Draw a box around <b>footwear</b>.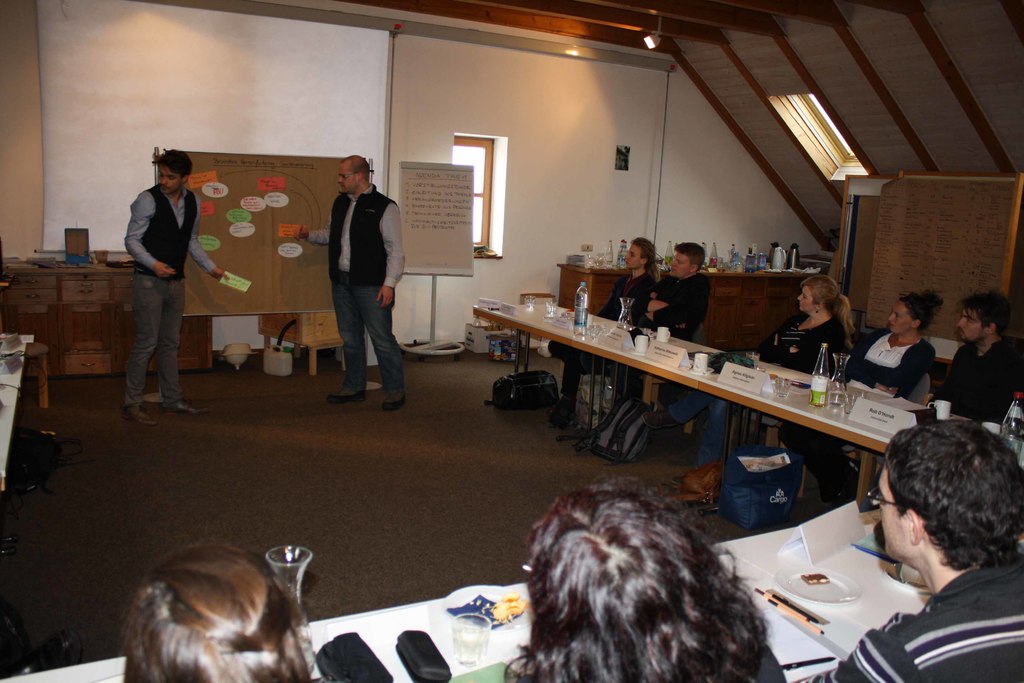
left=330, top=388, right=369, bottom=401.
